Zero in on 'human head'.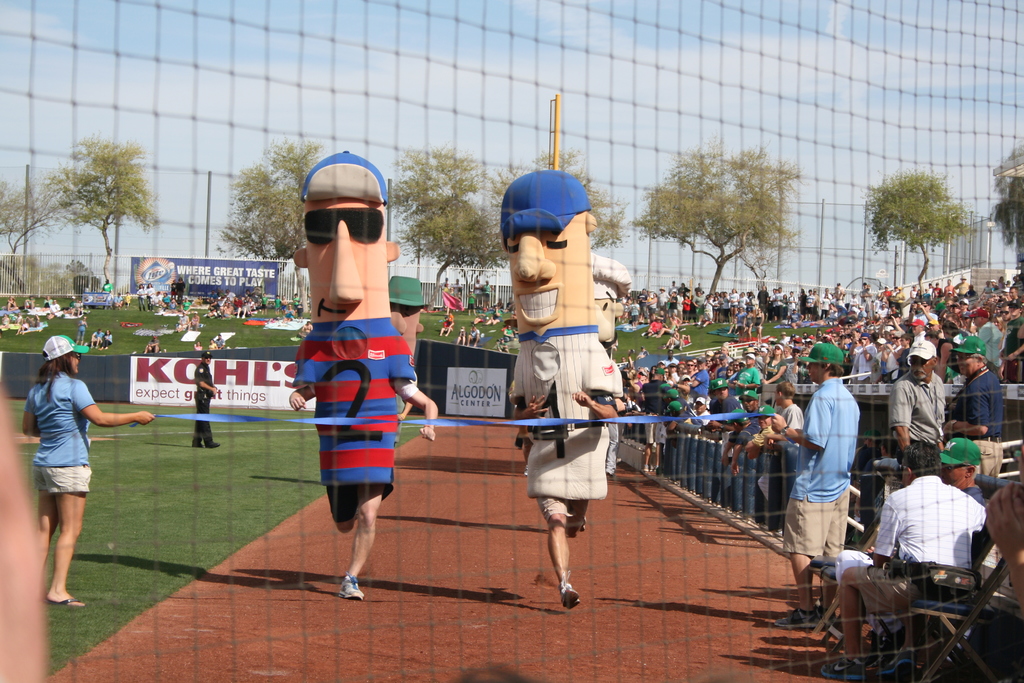
Zeroed in: [x1=739, y1=390, x2=757, y2=412].
